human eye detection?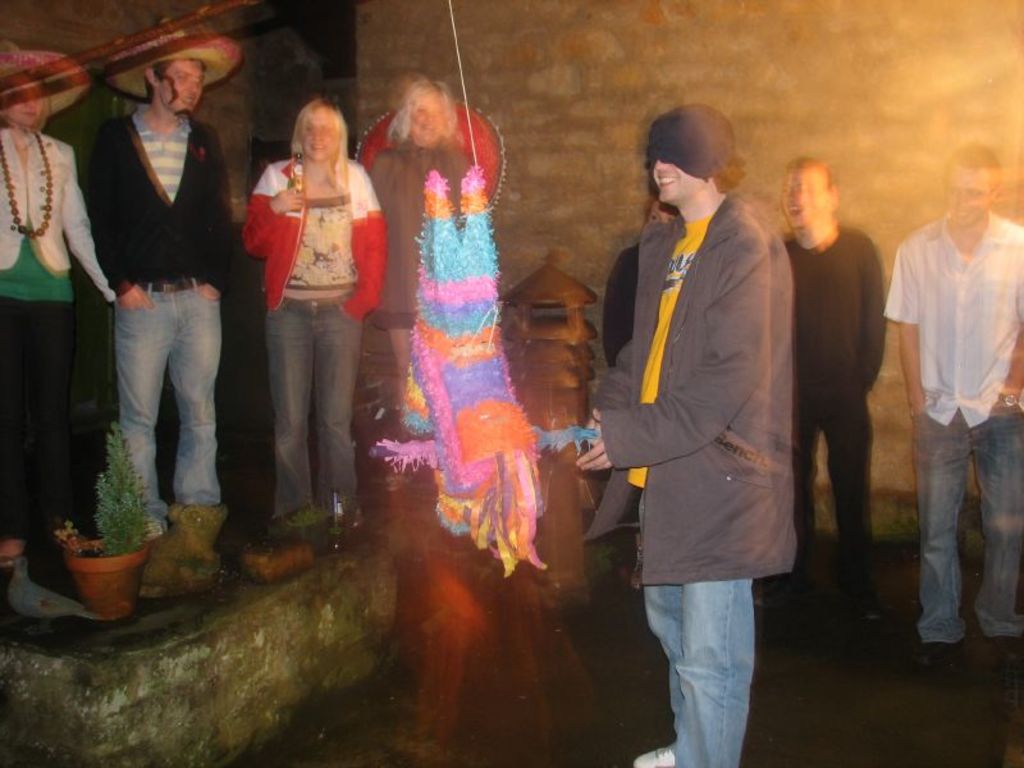
[946,184,956,198]
